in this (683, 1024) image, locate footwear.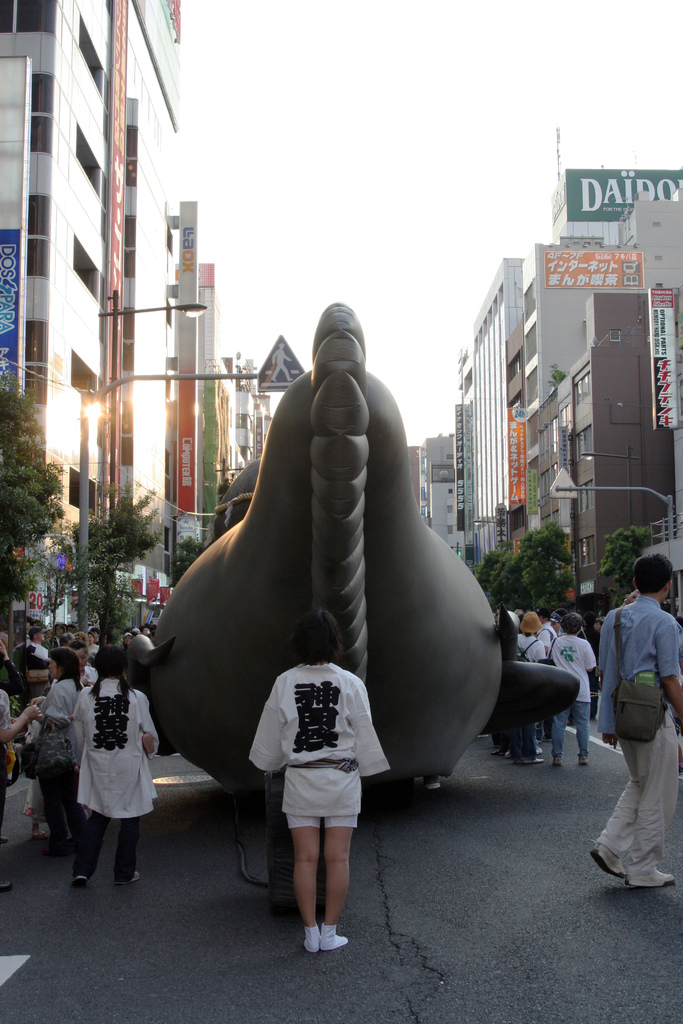
Bounding box: (592,835,629,882).
